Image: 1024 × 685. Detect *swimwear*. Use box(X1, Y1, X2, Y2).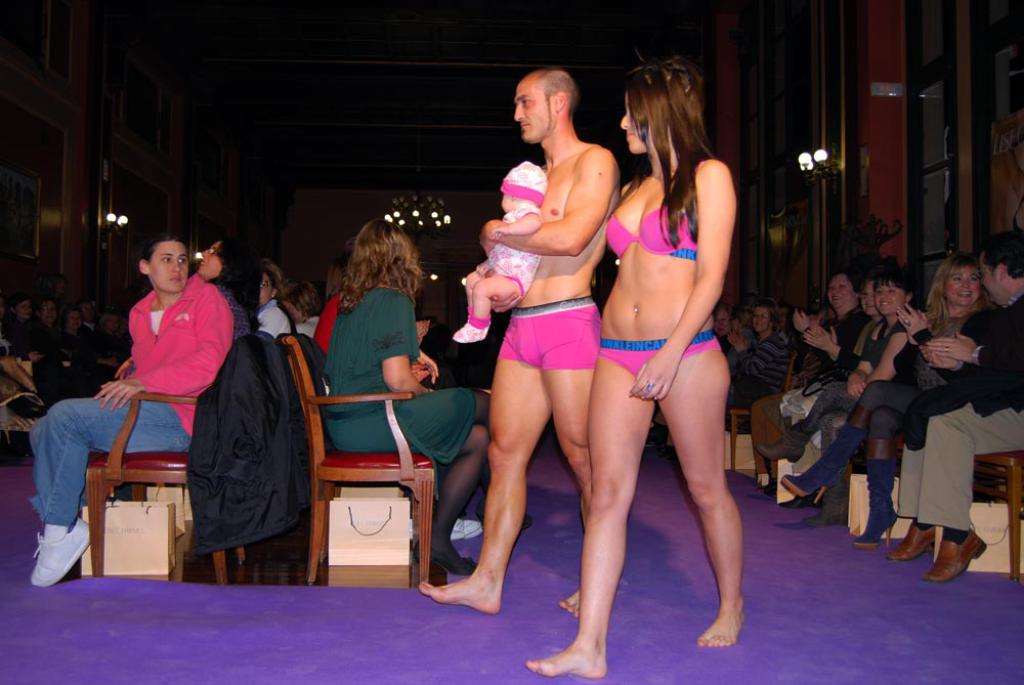
box(604, 323, 729, 385).
